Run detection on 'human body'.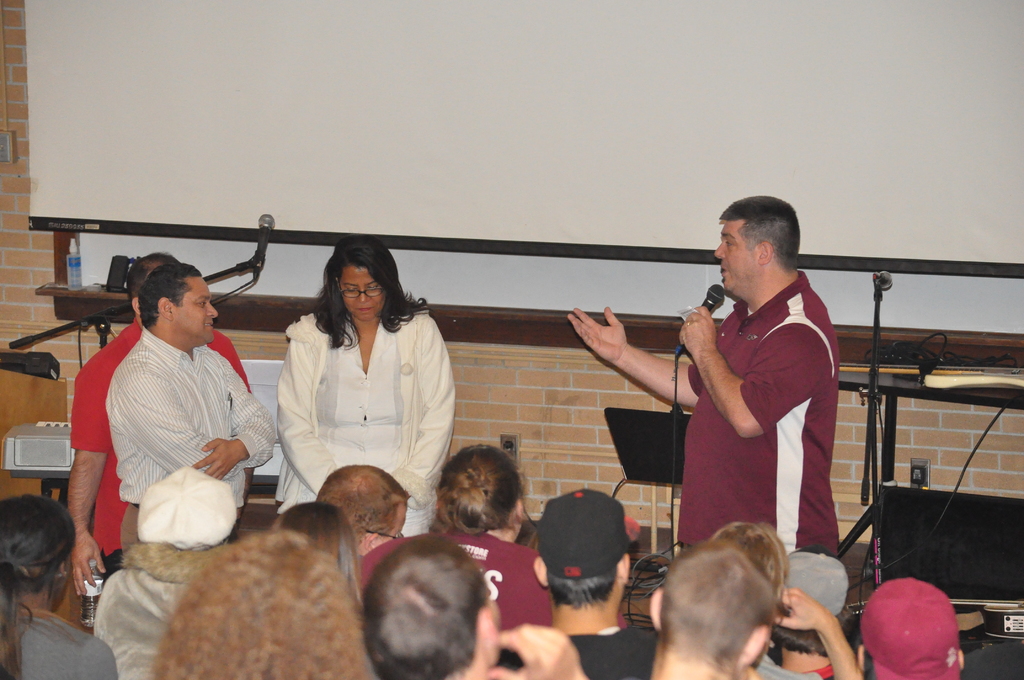
Result: bbox(106, 327, 285, 554).
